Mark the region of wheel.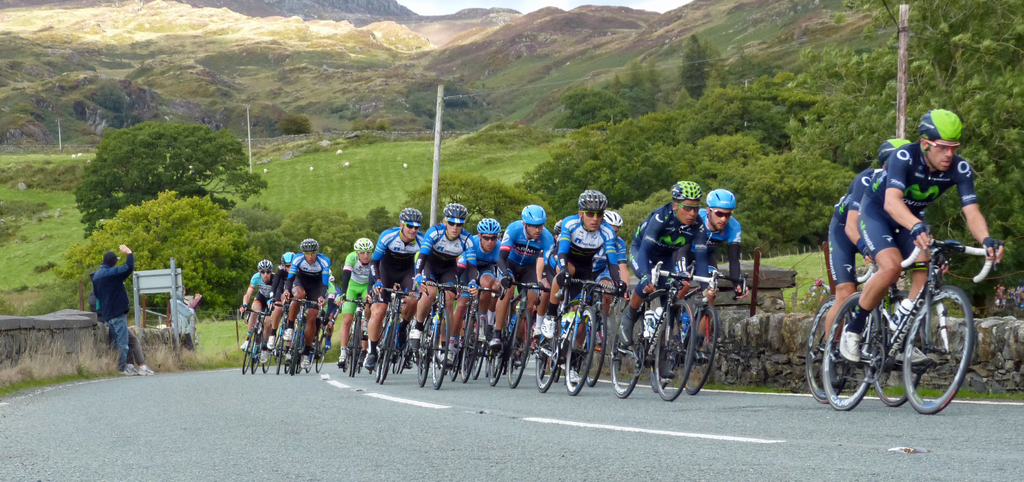
Region: region(656, 301, 694, 392).
